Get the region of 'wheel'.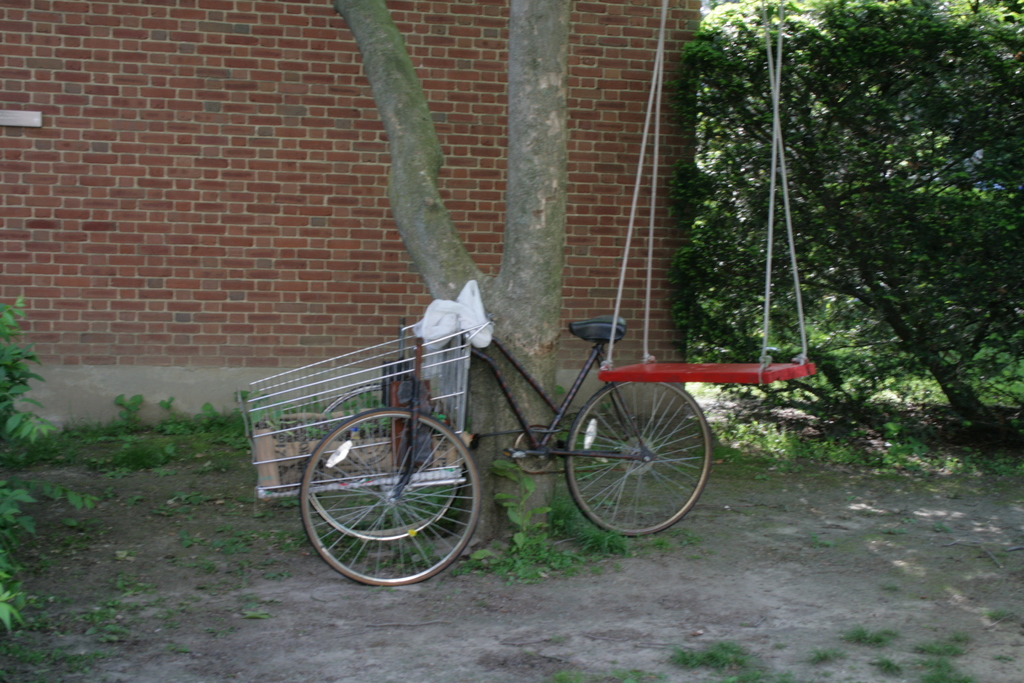
299,409,484,588.
